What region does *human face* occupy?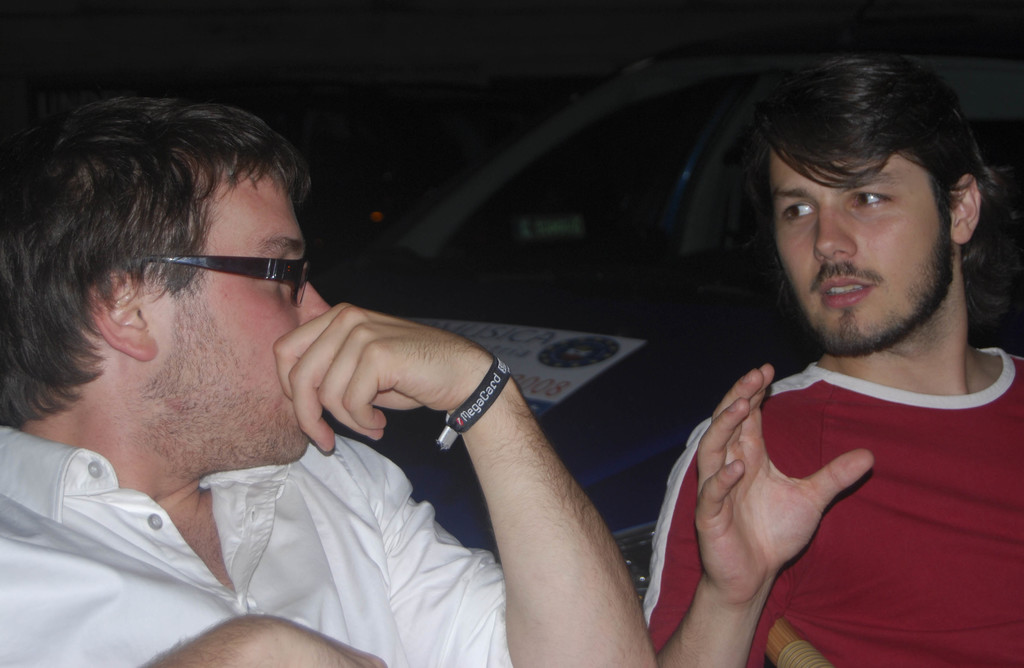
150:174:332:463.
